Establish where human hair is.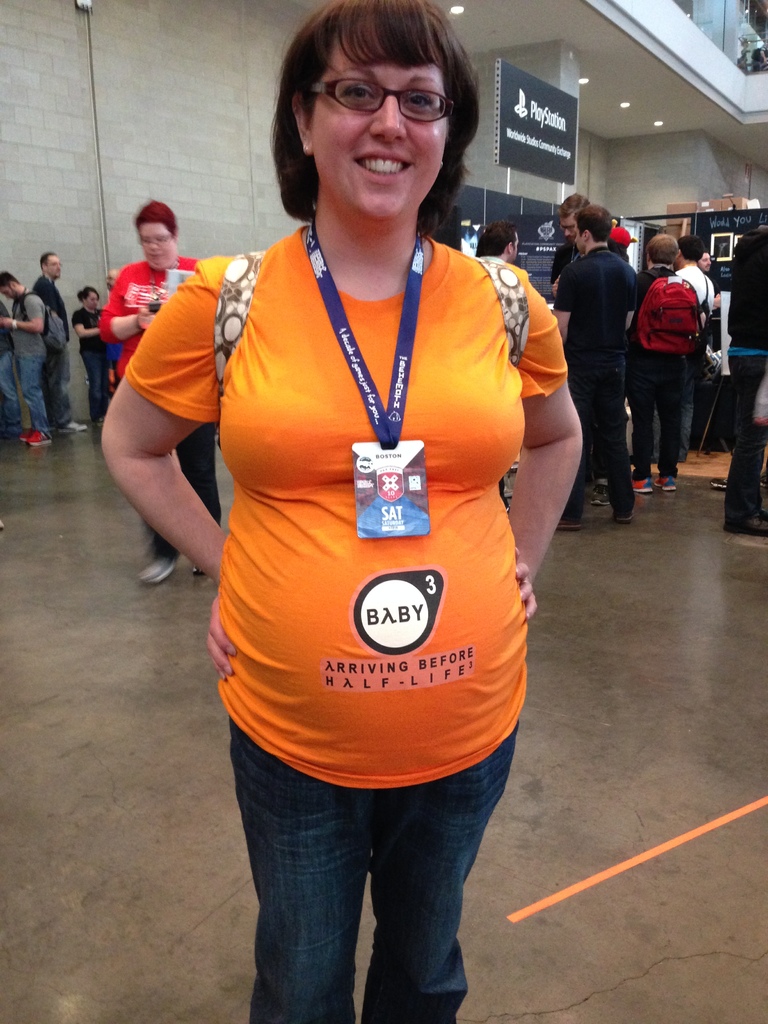
Established at detection(653, 235, 679, 266).
